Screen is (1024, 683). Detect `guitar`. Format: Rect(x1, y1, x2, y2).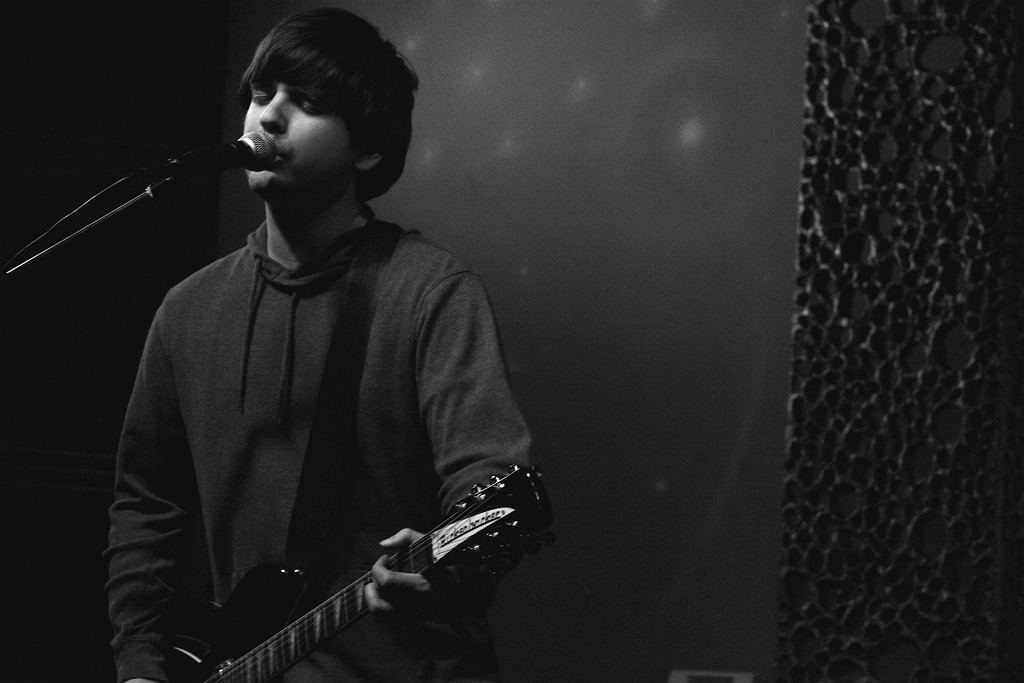
Rect(139, 461, 540, 682).
